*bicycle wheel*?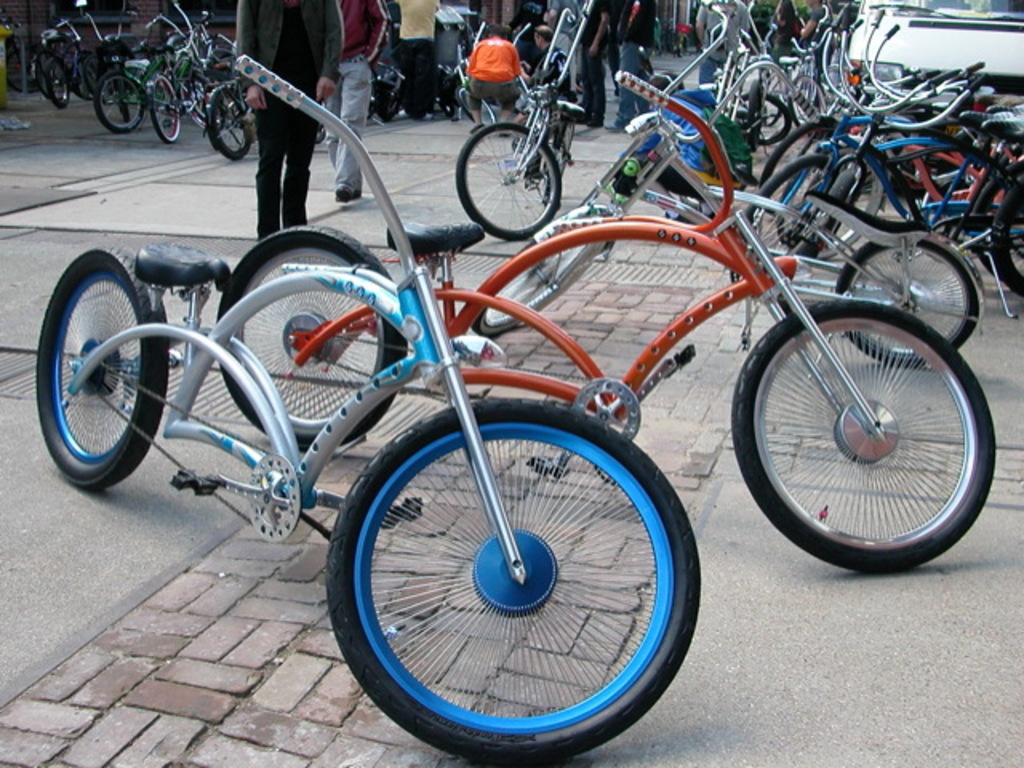
(left=544, top=117, right=576, bottom=198)
